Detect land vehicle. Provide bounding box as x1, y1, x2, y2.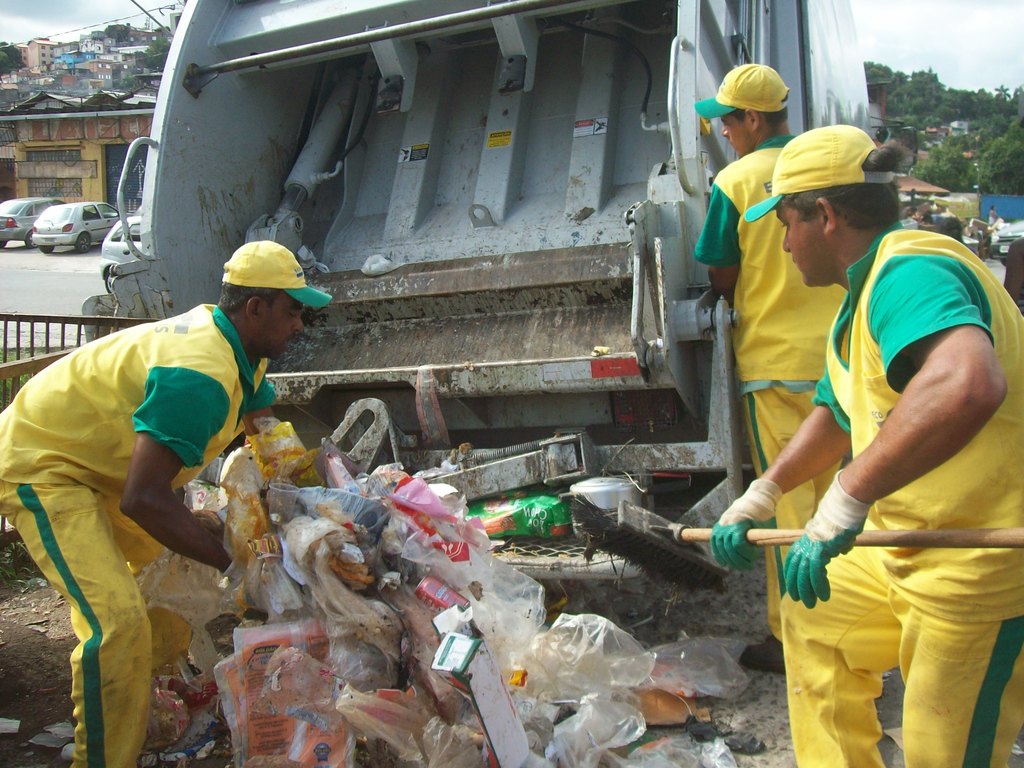
0, 198, 61, 252.
